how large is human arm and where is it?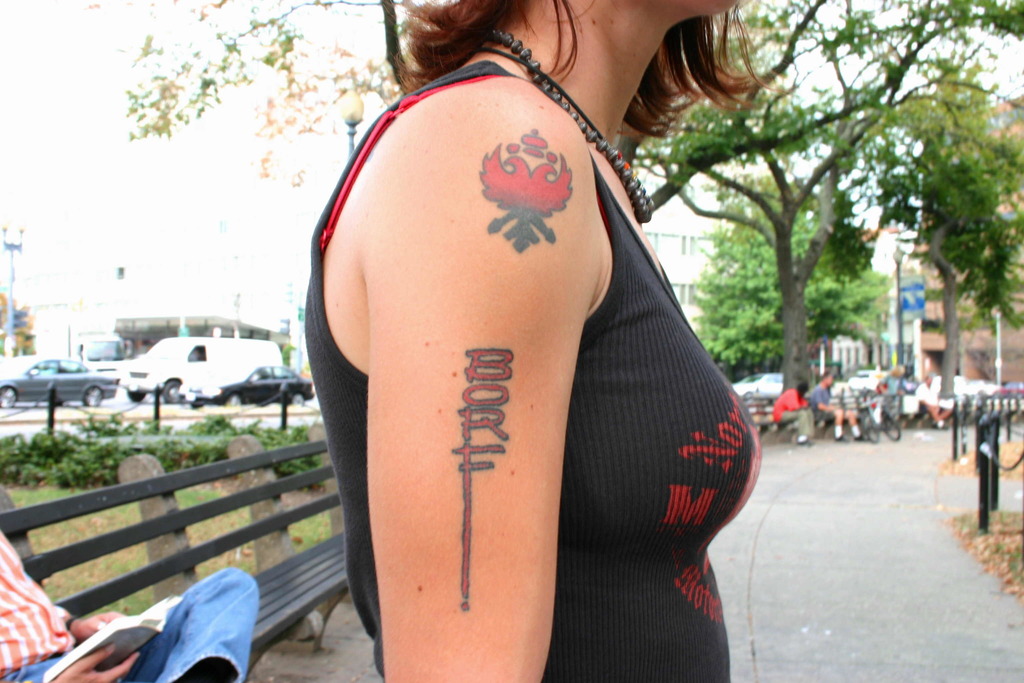
Bounding box: Rect(815, 386, 840, 411).
